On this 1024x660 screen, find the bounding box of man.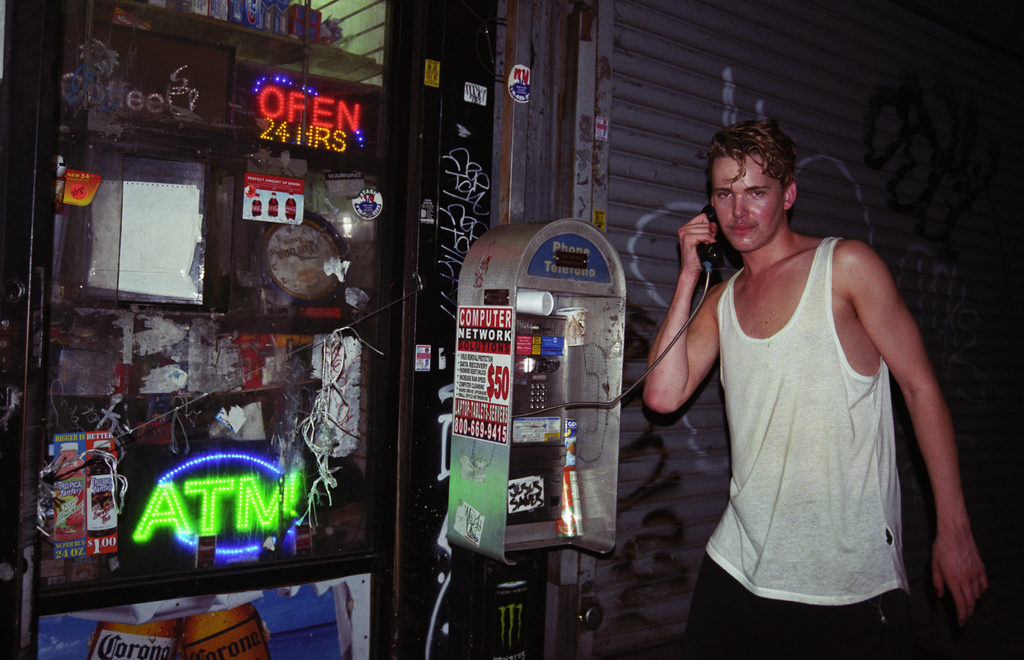
Bounding box: select_region(652, 127, 984, 659).
